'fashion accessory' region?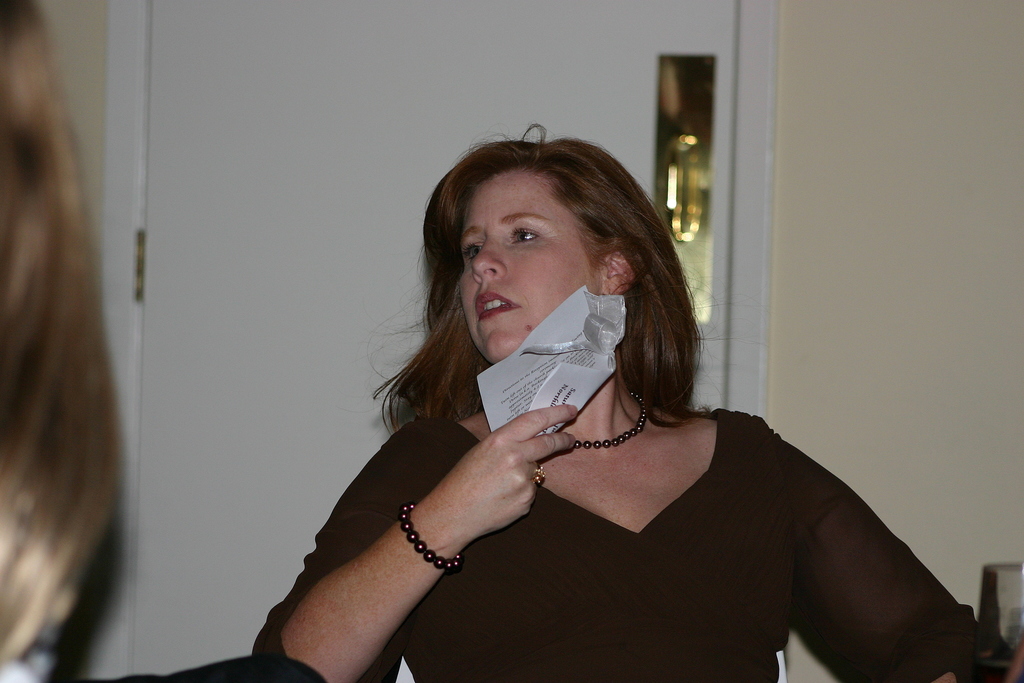
rect(398, 499, 462, 572)
